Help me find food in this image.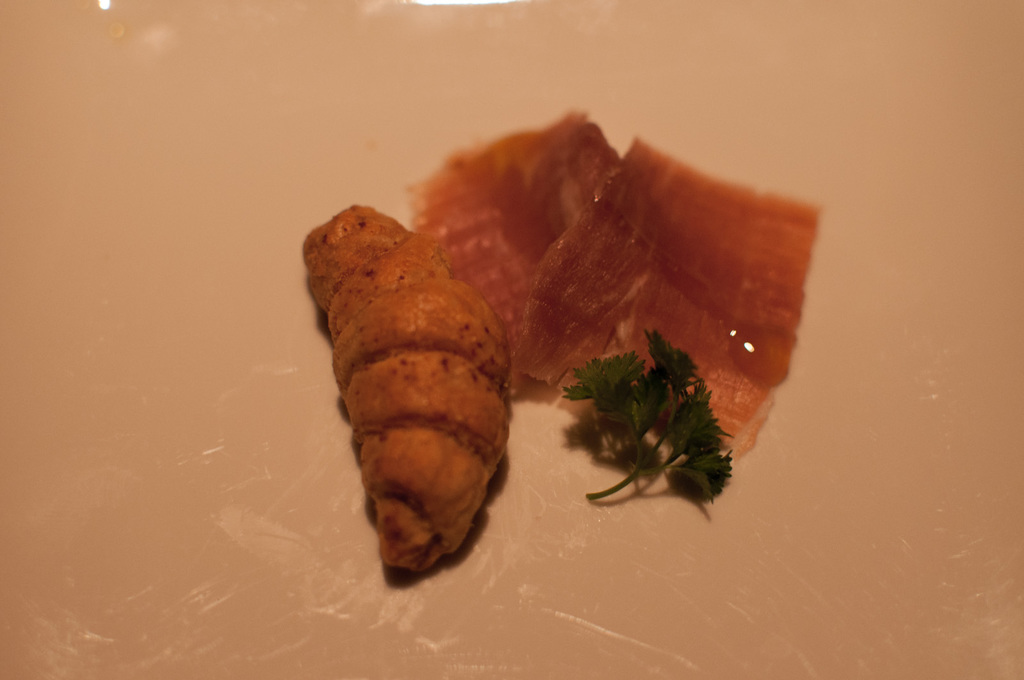
Found it: BBox(304, 199, 511, 578).
